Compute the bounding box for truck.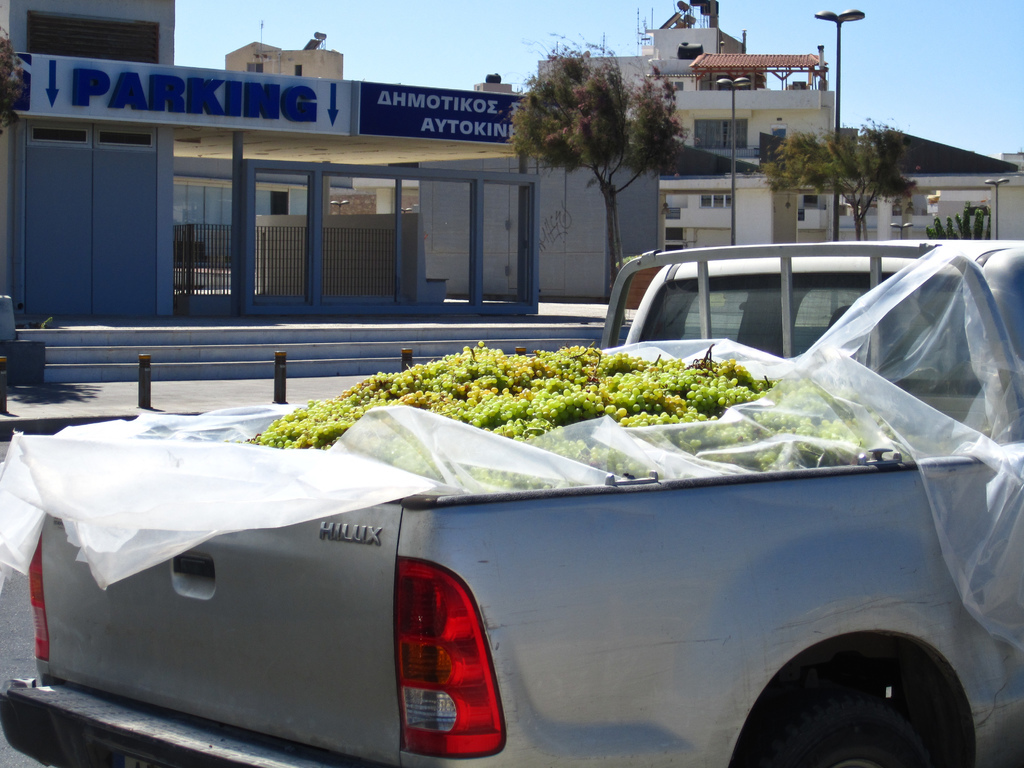
<bbox>0, 306, 982, 767</bbox>.
